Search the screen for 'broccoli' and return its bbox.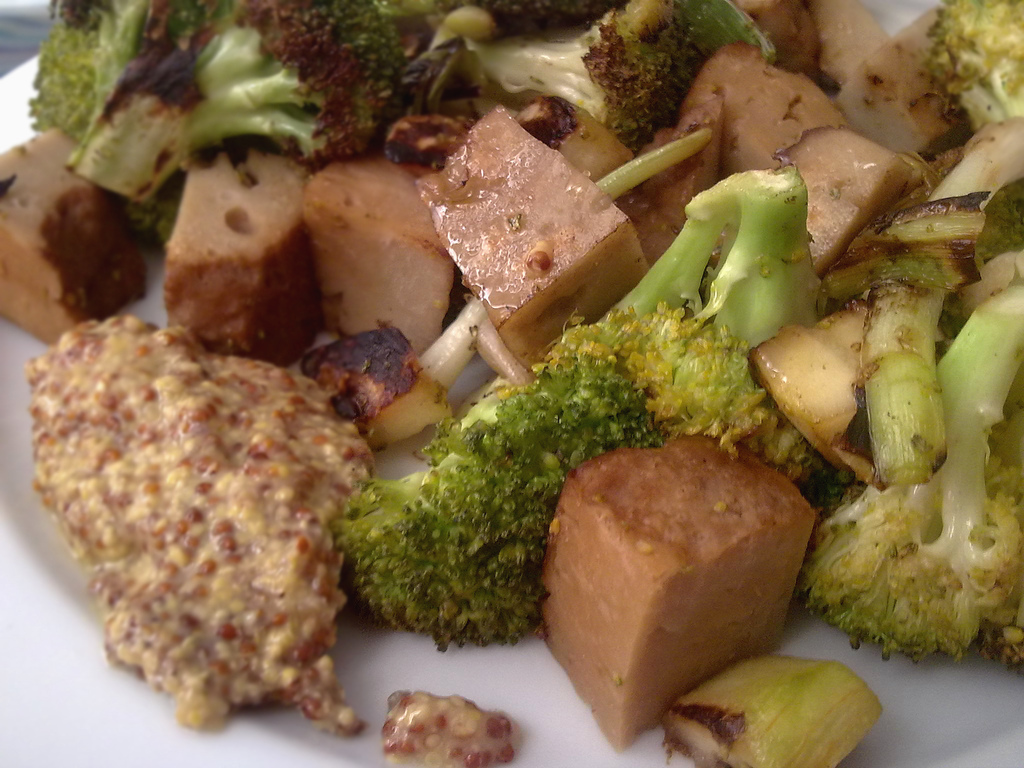
Found: [left=456, top=0, right=697, bottom=151].
